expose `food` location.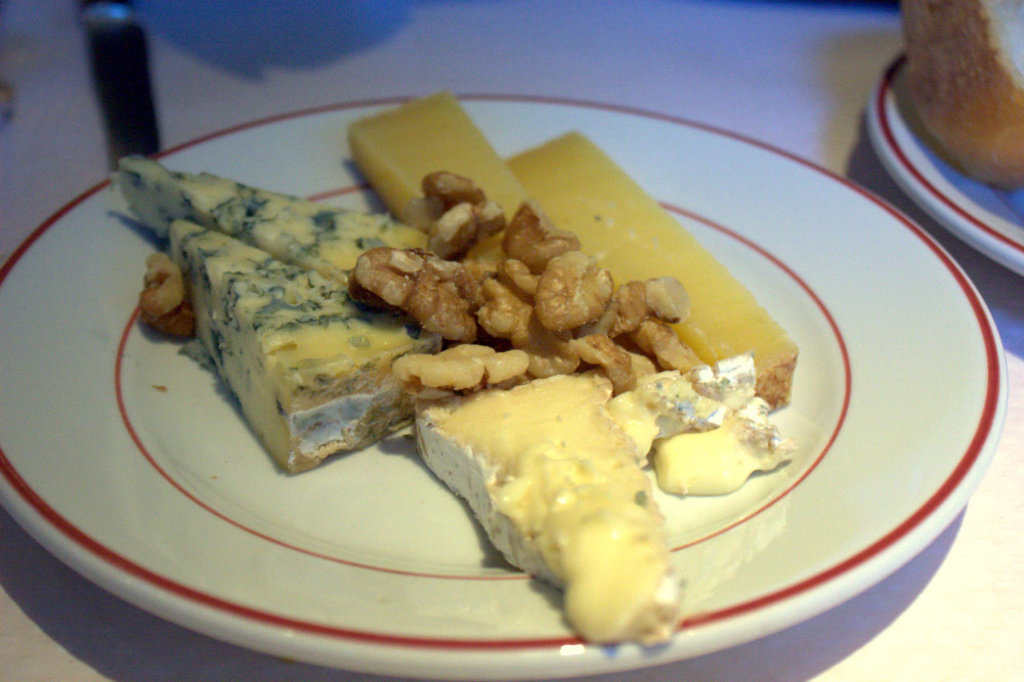
Exposed at 897/0/1023/191.
